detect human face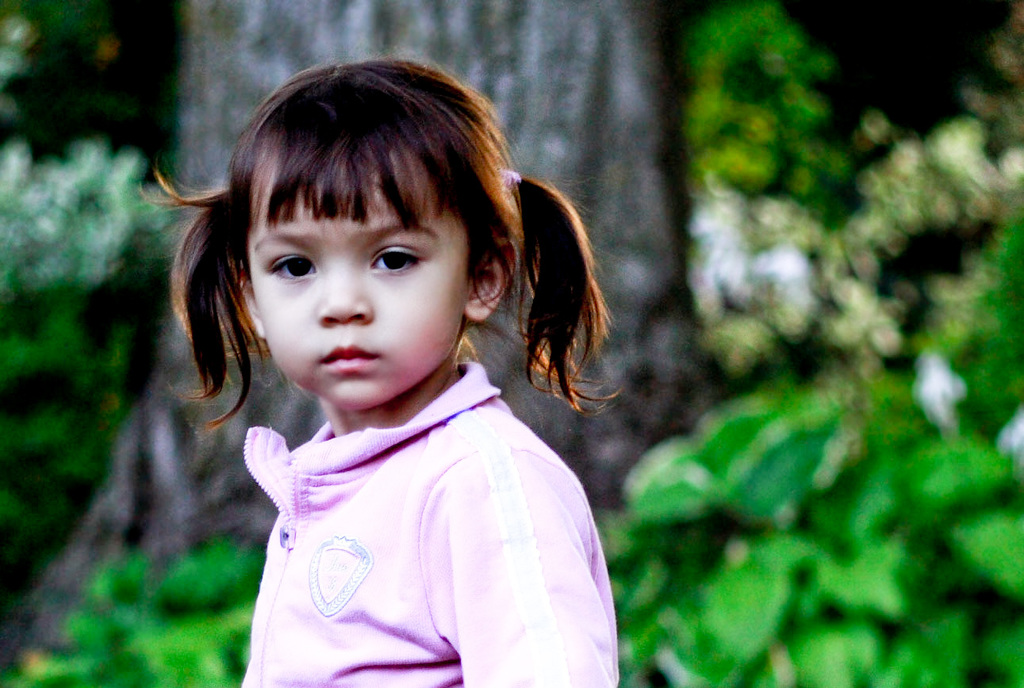
box(249, 148, 464, 407)
